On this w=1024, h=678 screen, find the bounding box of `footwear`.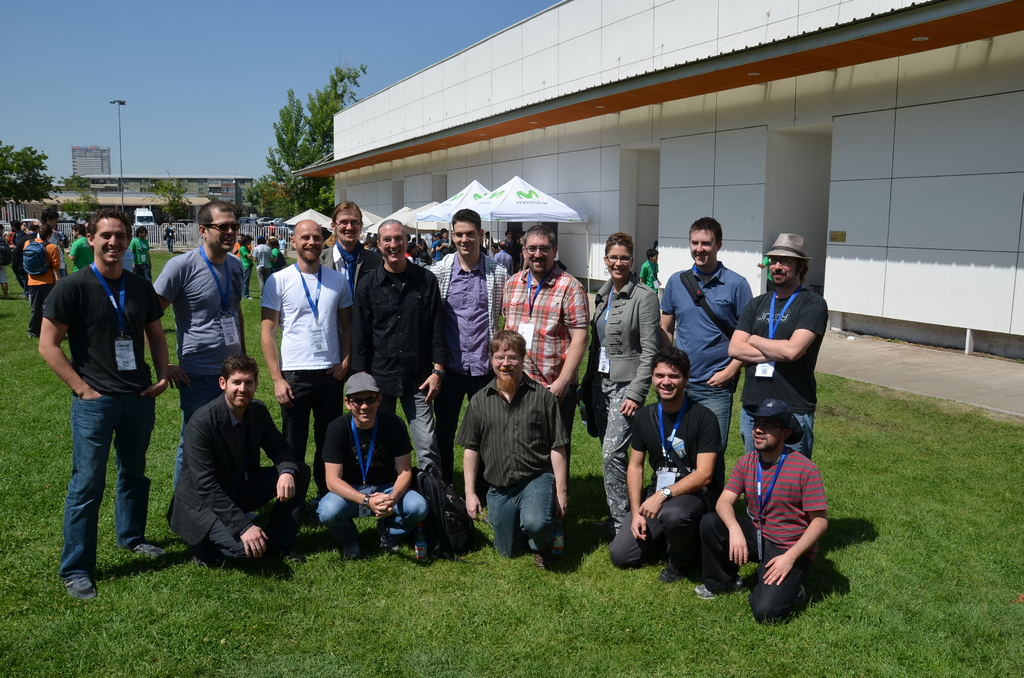
Bounding box: bbox=(65, 576, 97, 600).
